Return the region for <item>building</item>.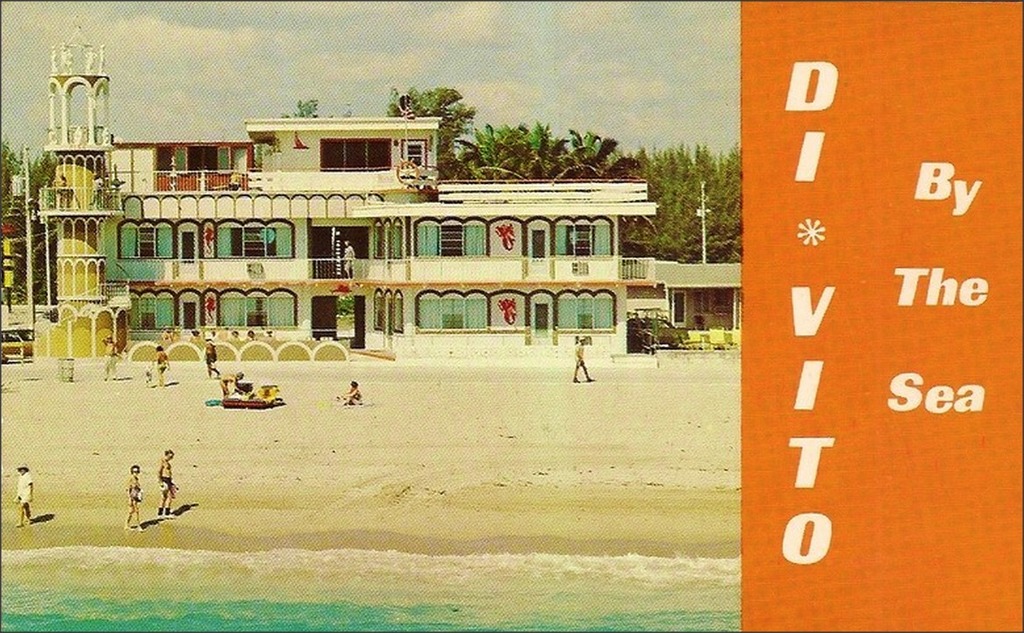
38,20,743,360.
